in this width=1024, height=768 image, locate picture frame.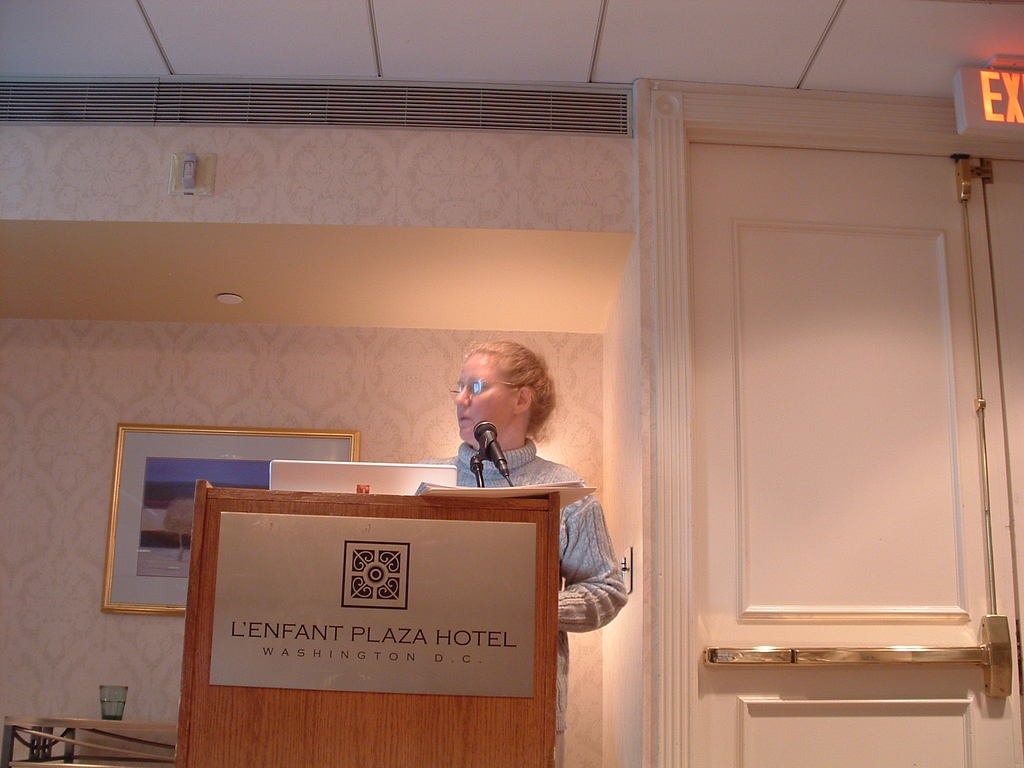
Bounding box: l=102, t=424, r=358, b=616.
